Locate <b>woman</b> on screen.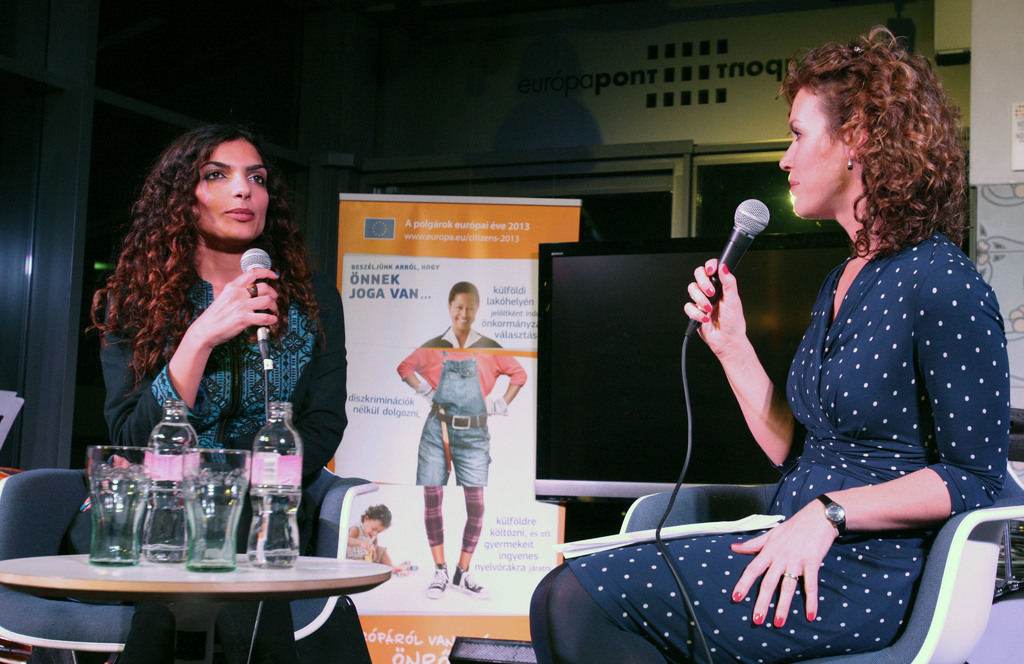
On screen at 591:74:956:663.
